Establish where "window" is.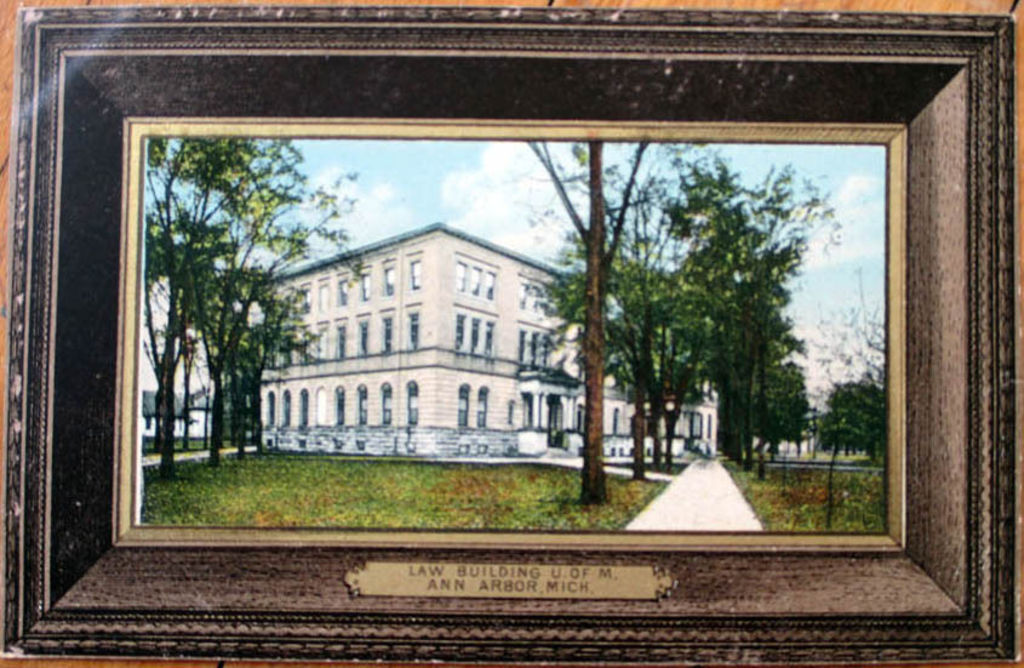
Established at x1=451 y1=266 x2=504 y2=304.
